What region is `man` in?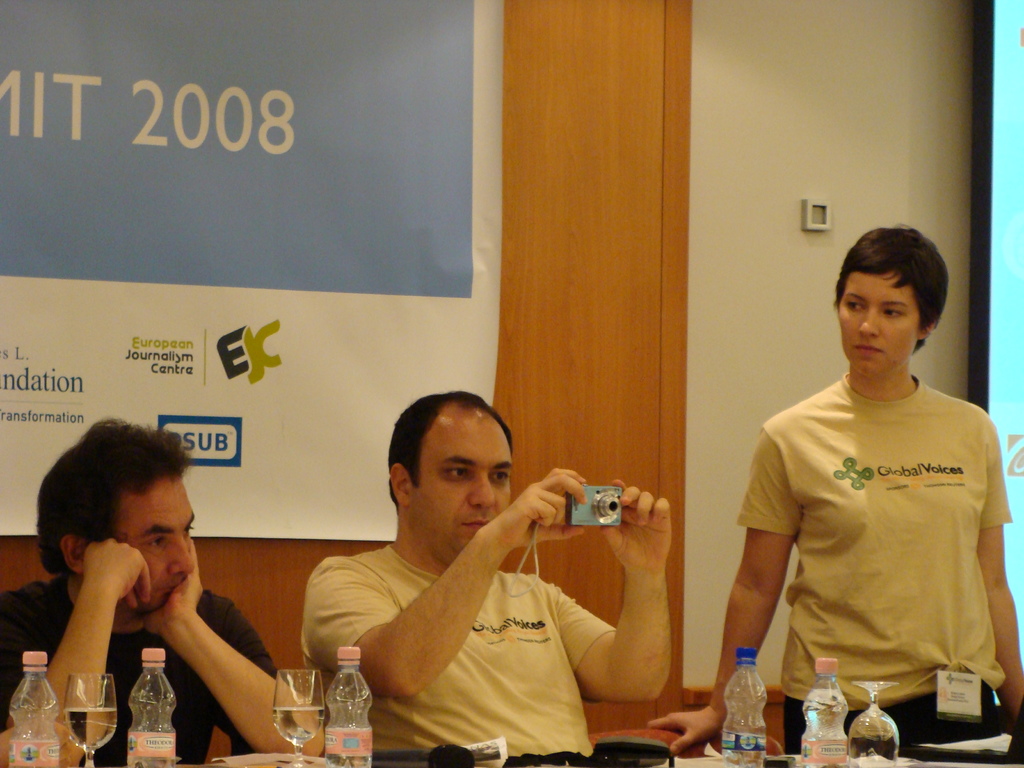
x1=300, y1=388, x2=671, y2=758.
